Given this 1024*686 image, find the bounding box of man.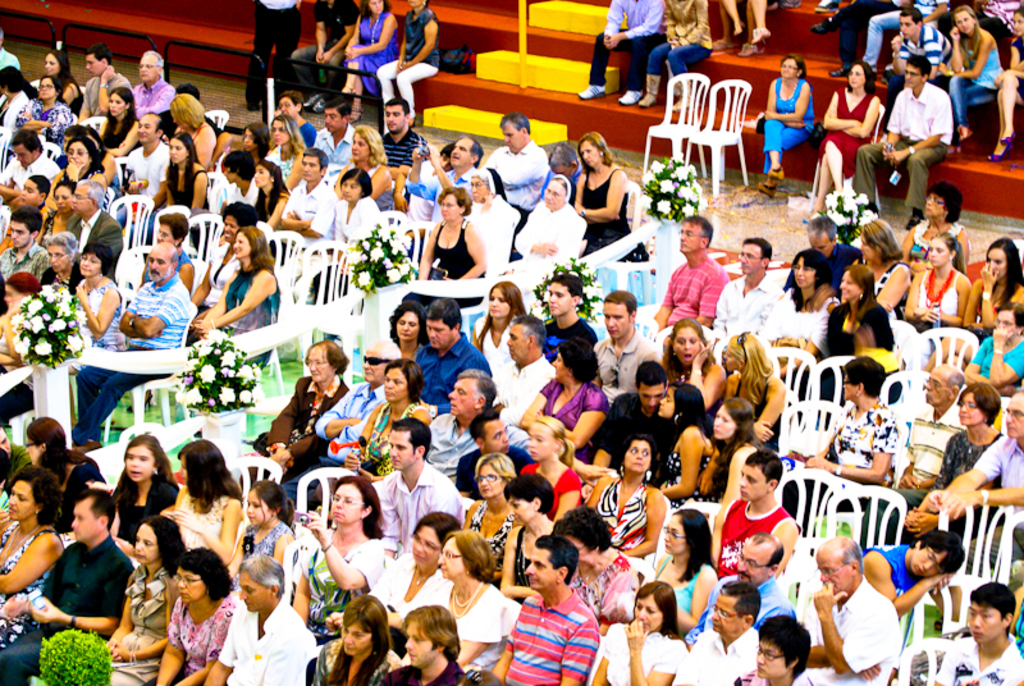
left=282, top=145, right=340, bottom=253.
